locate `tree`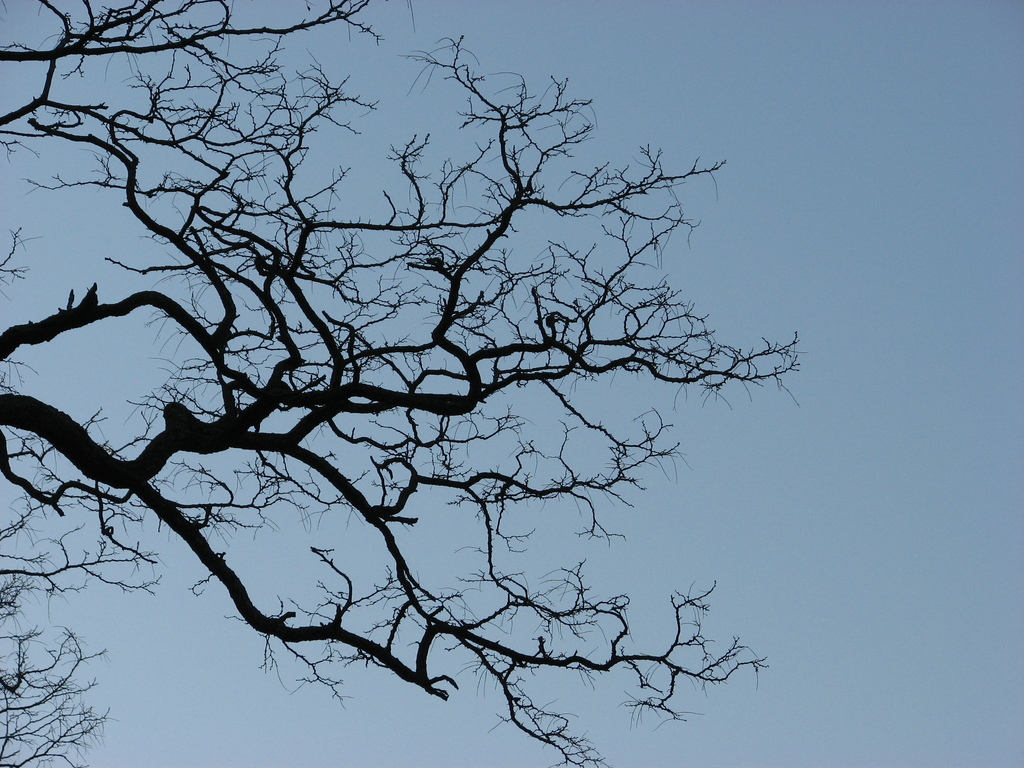
{"x1": 0, "y1": 0, "x2": 809, "y2": 767}
